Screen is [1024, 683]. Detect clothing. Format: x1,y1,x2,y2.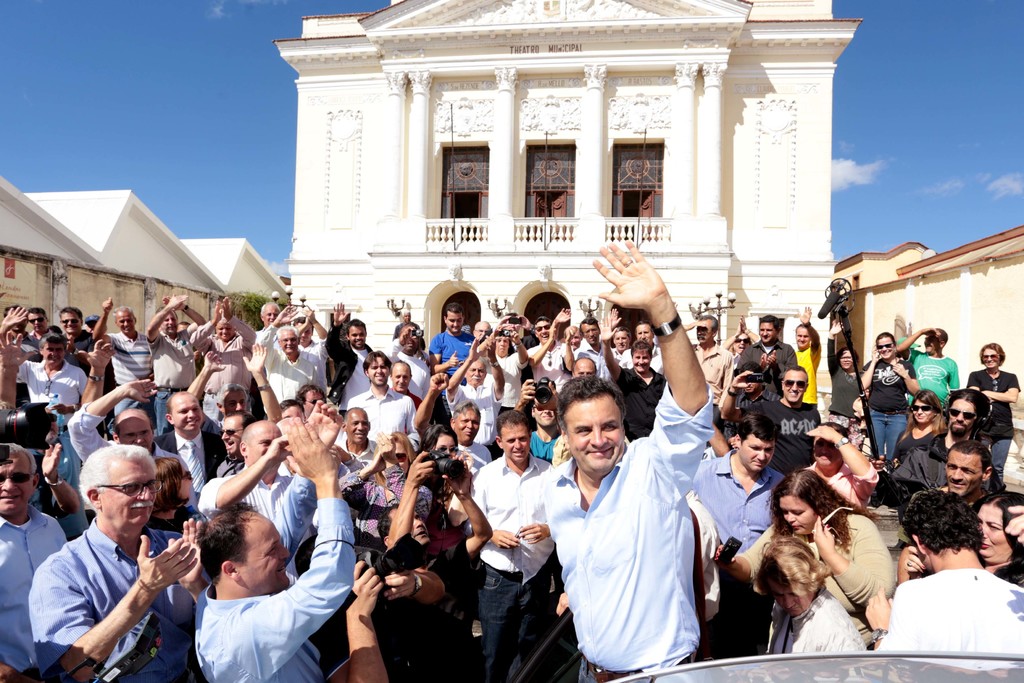
900,350,963,407.
